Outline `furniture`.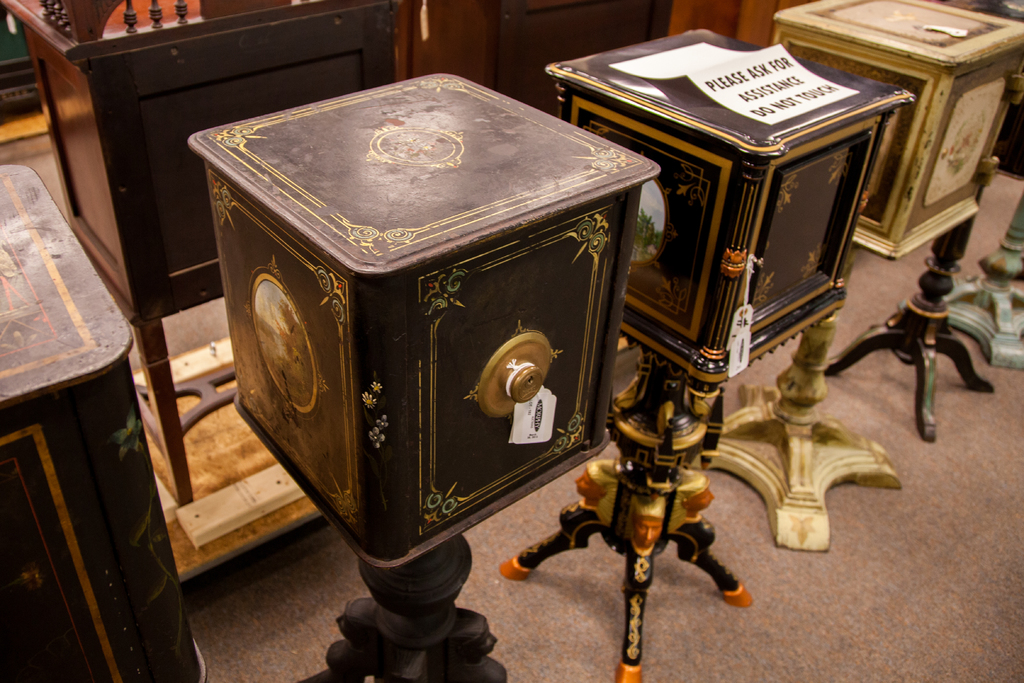
Outline: detection(0, 0, 396, 514).
